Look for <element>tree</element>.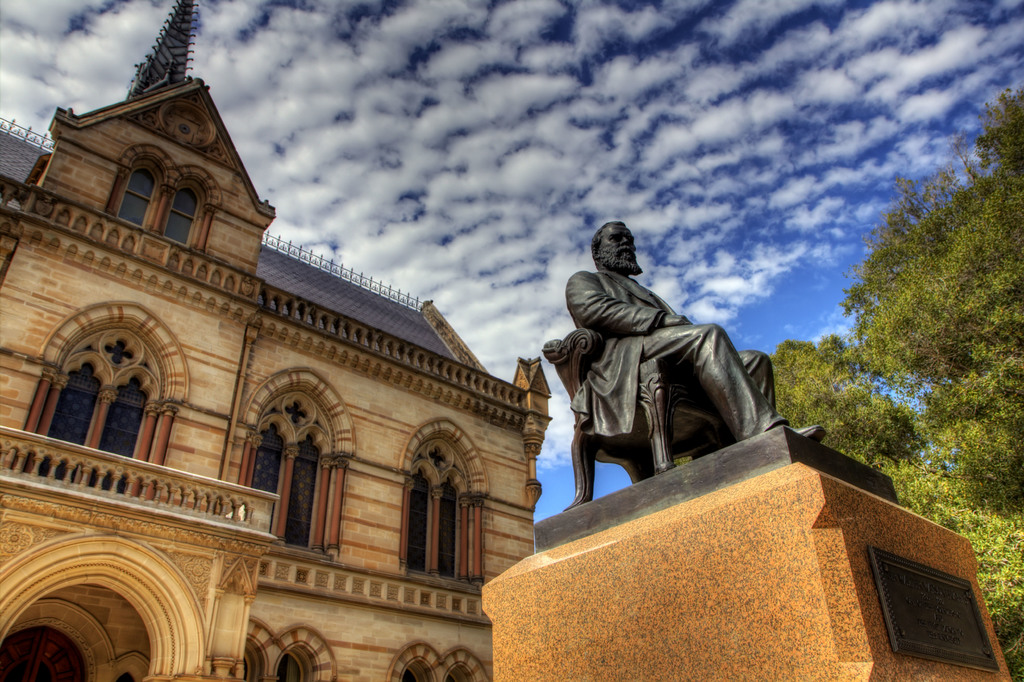
Found: 668:79:1023:681.
